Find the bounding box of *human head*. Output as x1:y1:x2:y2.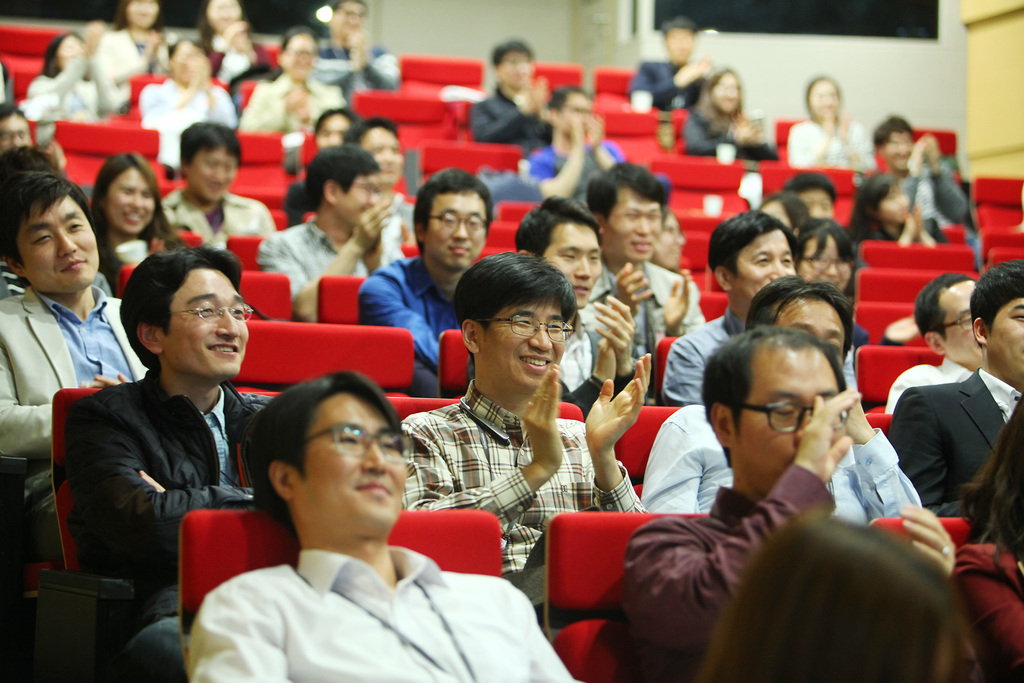
488:40:536:92.
